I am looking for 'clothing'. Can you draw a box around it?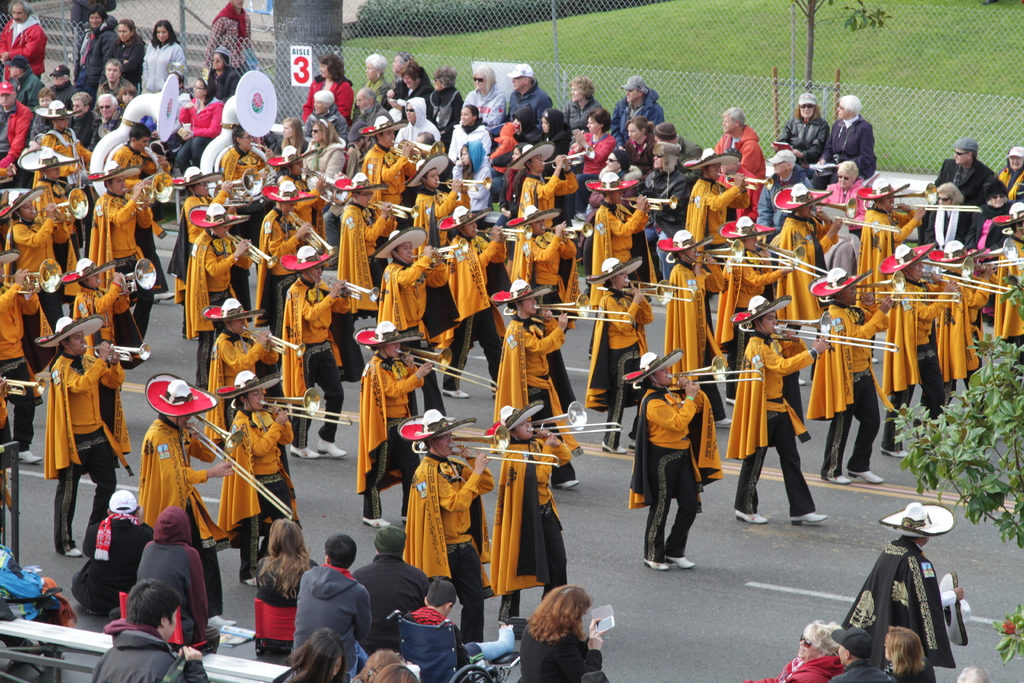
Sure, the bounding box is left=590, top=204, right=648, bottom=300.
